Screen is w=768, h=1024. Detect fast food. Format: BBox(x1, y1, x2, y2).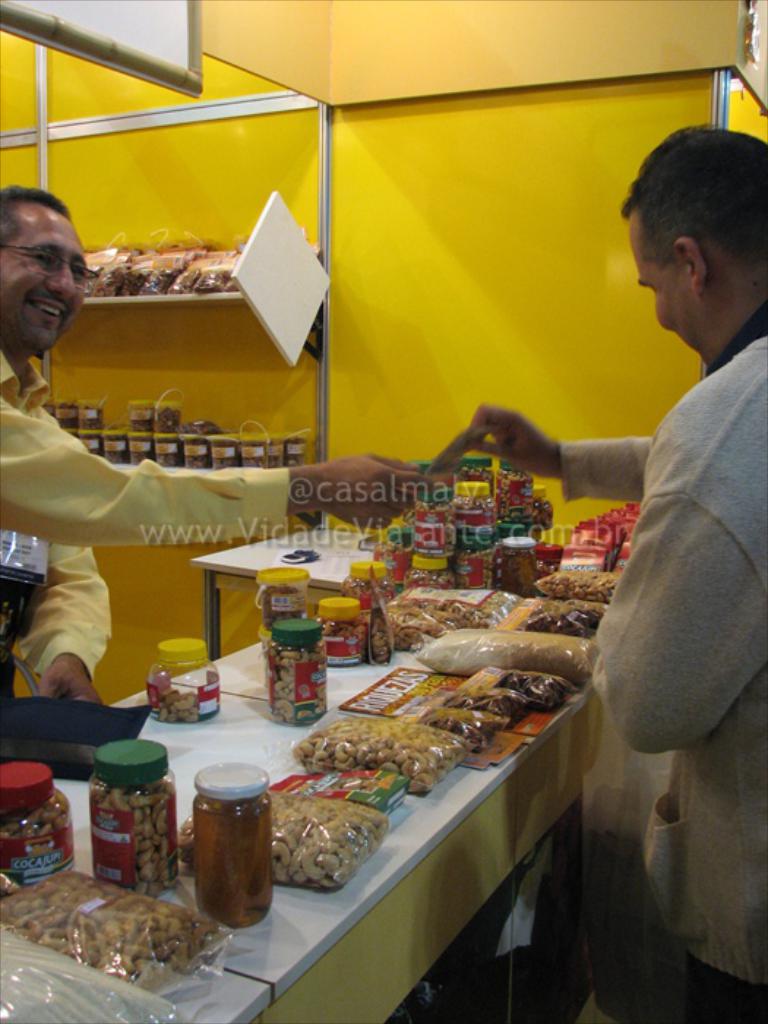
BBox(177, 784, 386, 884).
